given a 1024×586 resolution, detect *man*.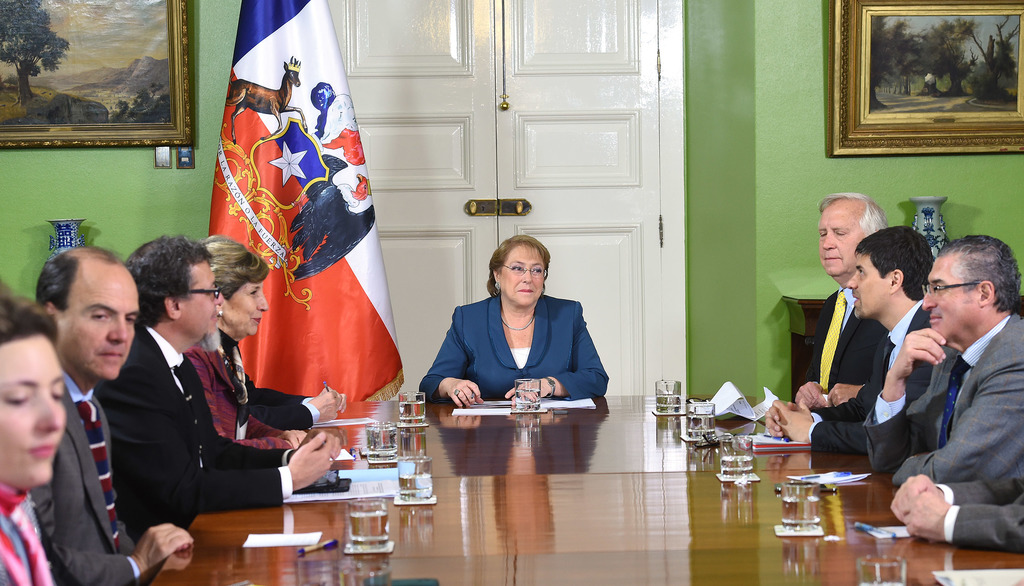
bbox(797, 195, 908, 427).
